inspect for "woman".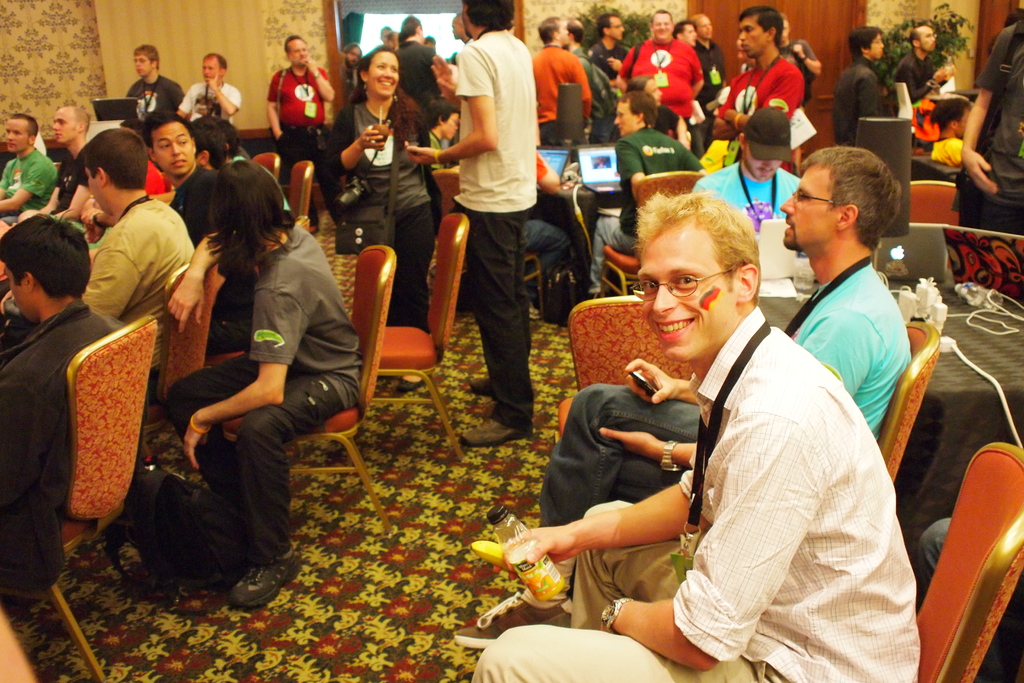
Inspection: [151,154,374,602].
